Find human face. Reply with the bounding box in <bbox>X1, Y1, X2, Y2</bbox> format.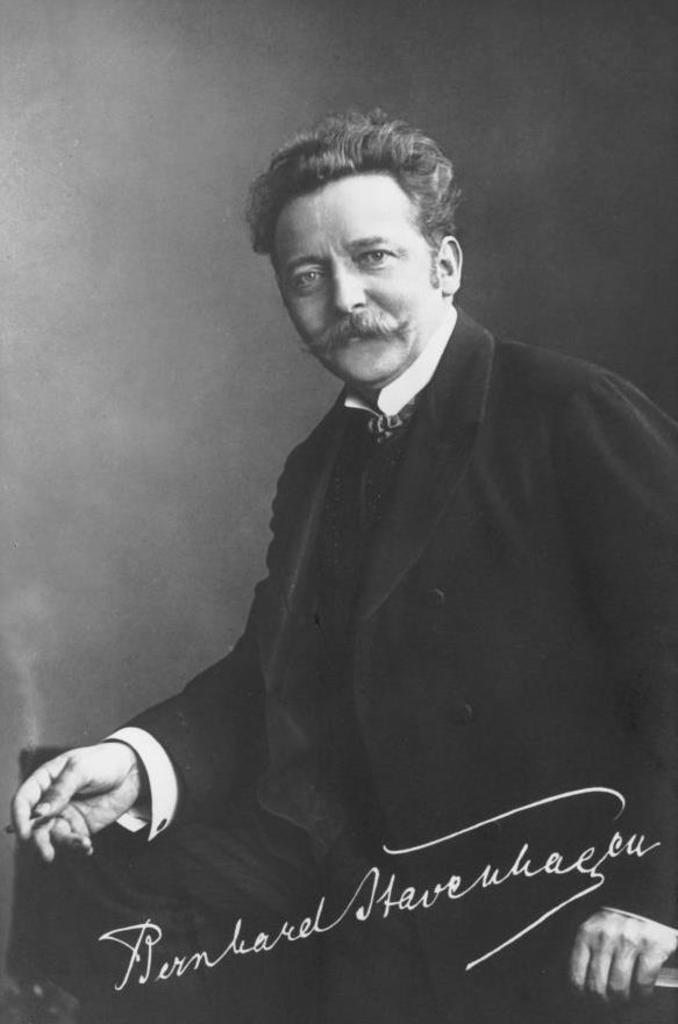
<bbox>270, 144, 463, 366</bbox>.
